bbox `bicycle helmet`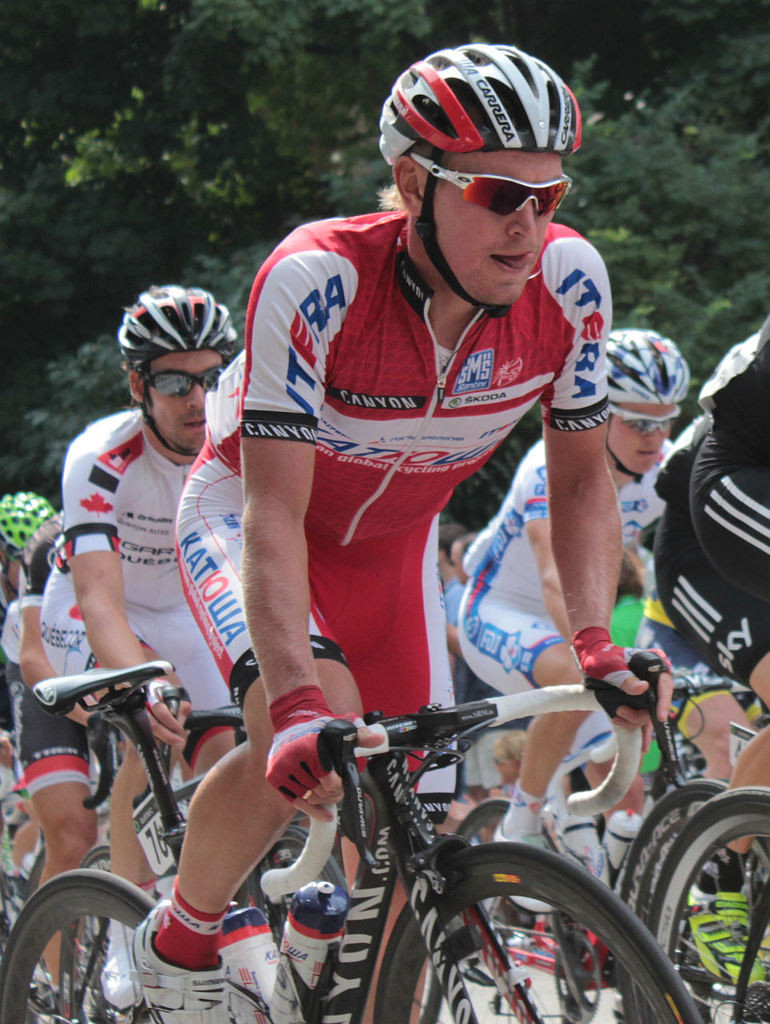
bbox=(383, 38, 582, 318)
